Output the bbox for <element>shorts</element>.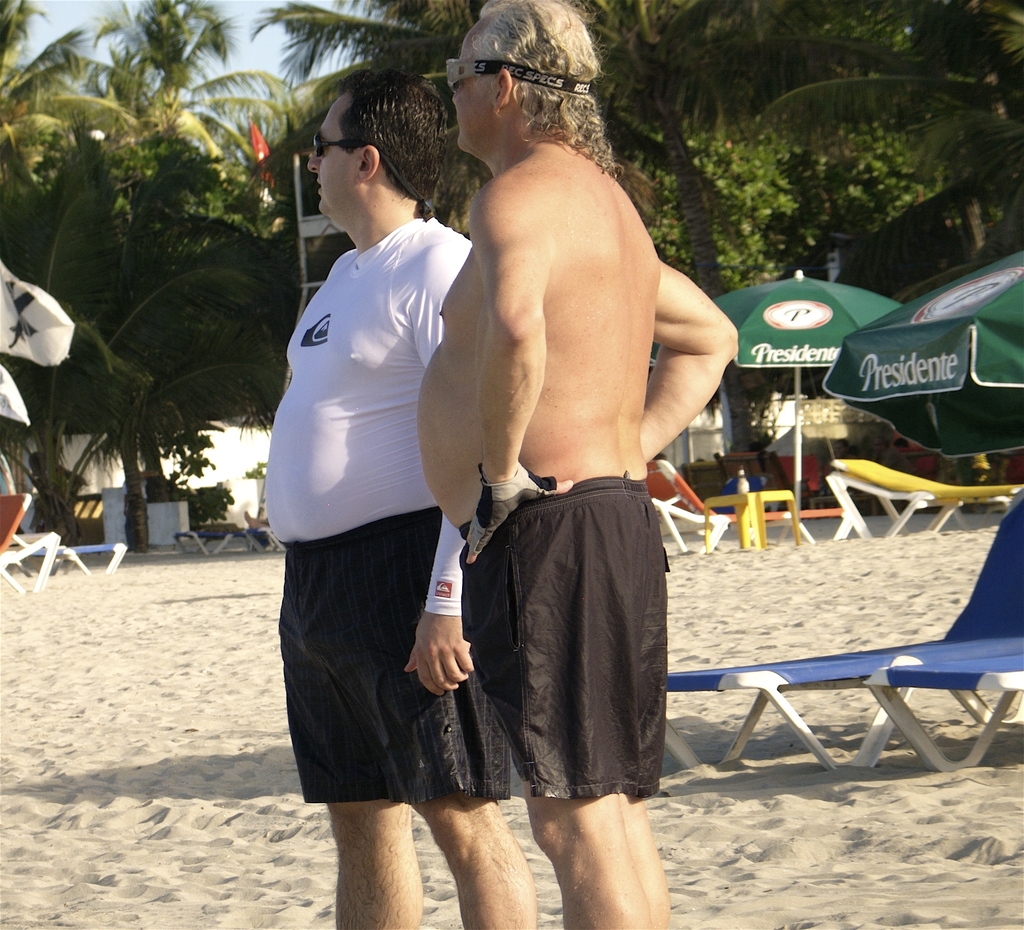
[266, 508, 503, 807].
